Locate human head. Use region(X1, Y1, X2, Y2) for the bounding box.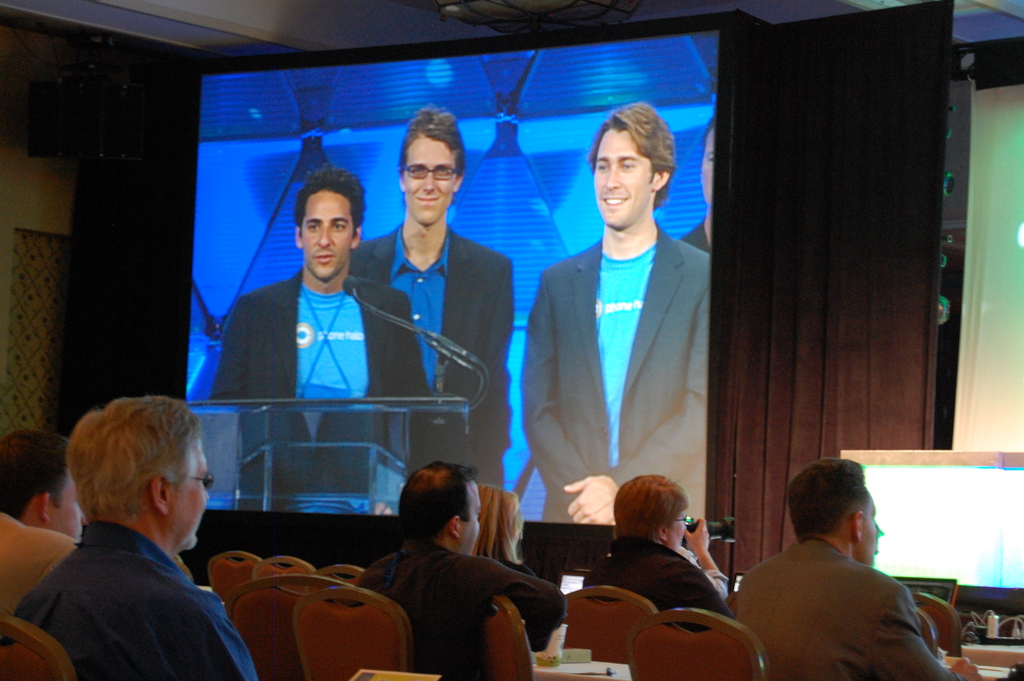
region(294, 168, 371, 285).
